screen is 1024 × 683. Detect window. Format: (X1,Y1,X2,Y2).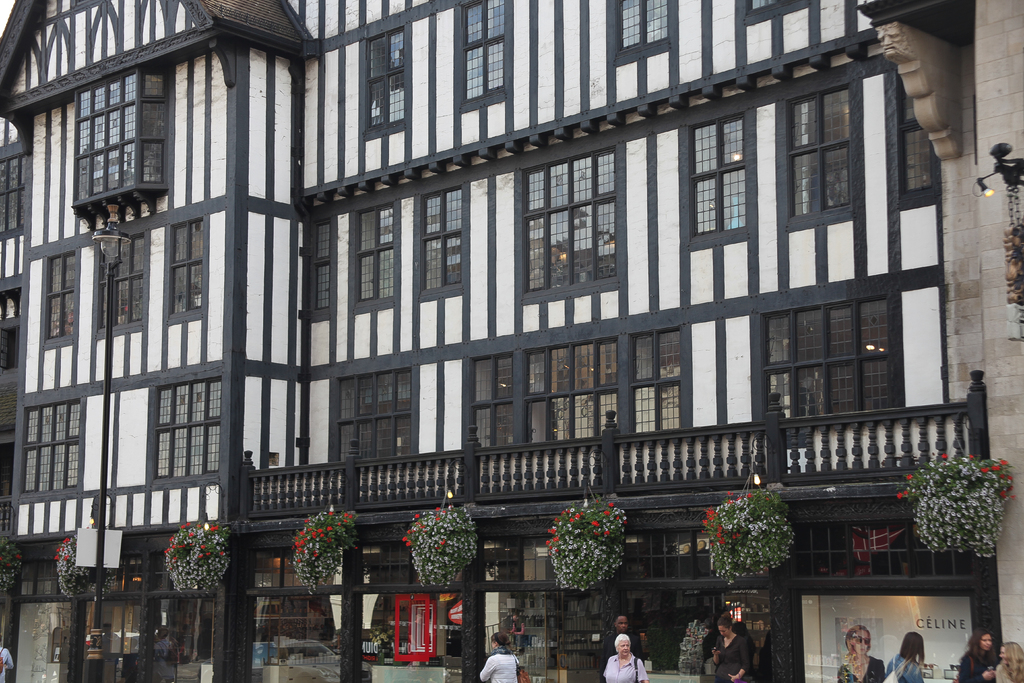
(141,368,229,490).
